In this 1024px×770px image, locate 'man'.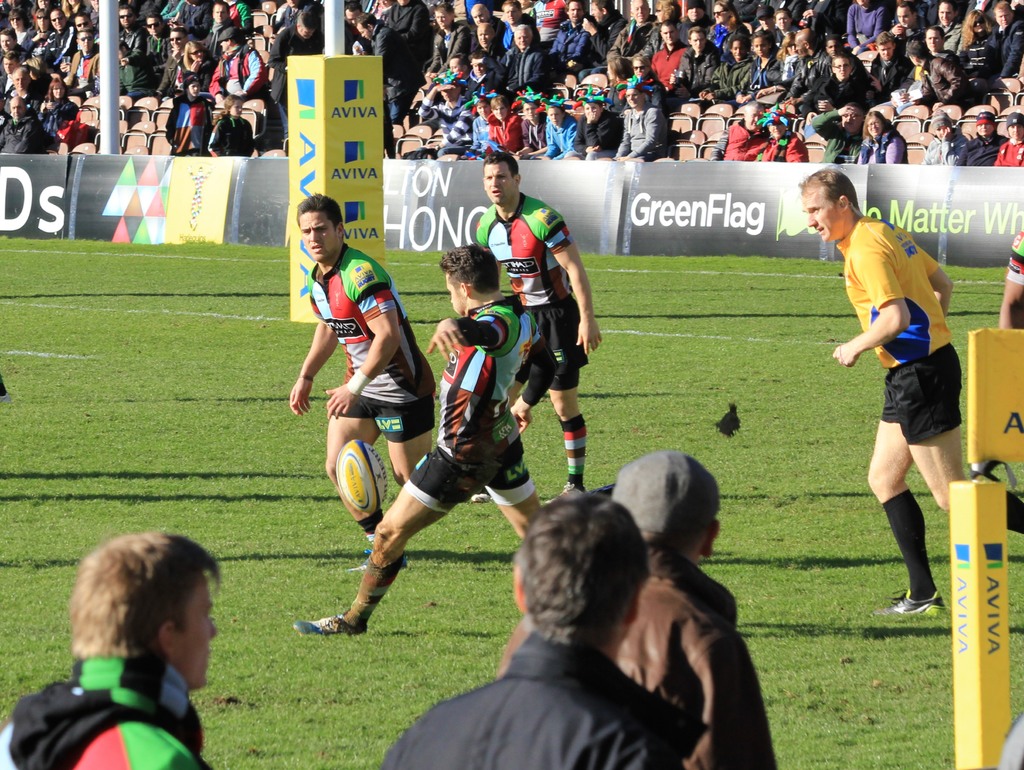
Bounding box: (x1=868, y1=29, x2=913, y2=107).
